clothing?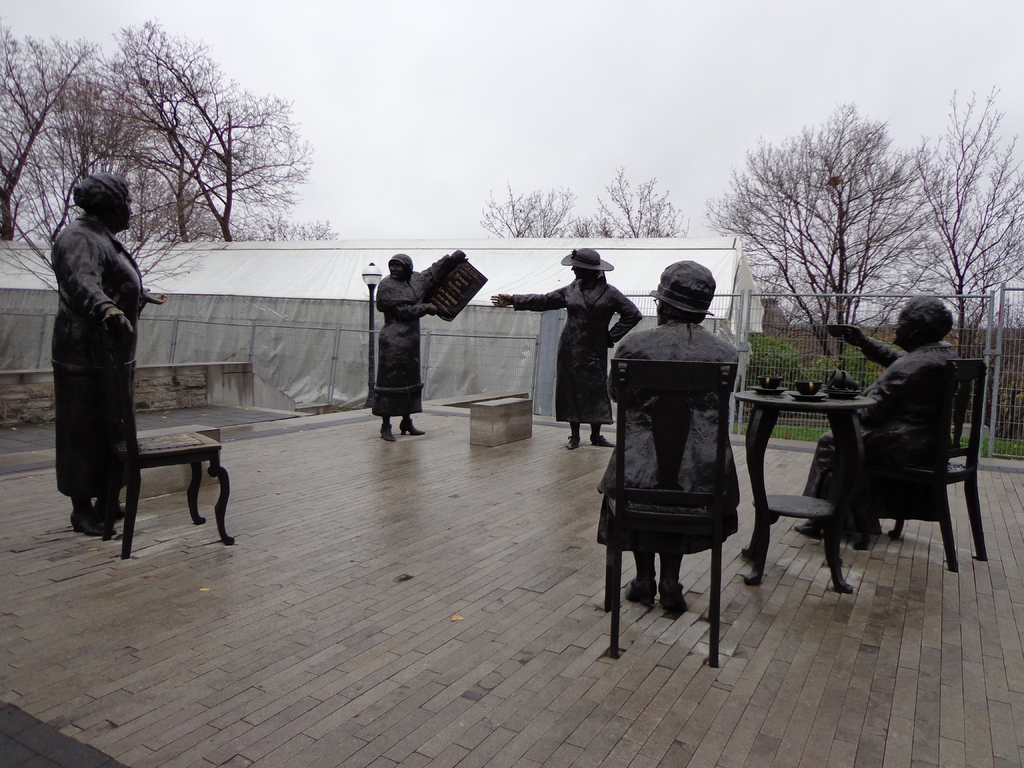
(x1=35, y1=163, x2=154, y2=520)
